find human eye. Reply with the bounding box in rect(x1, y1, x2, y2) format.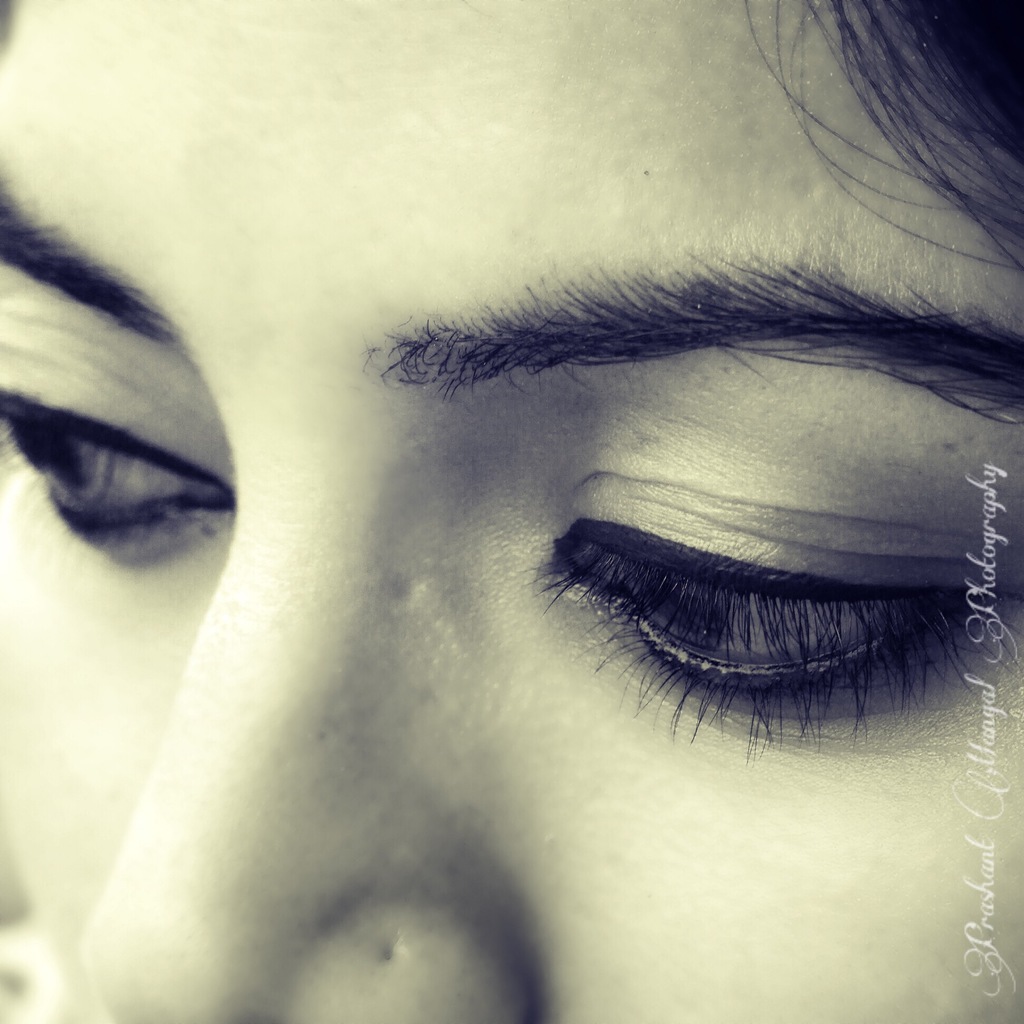
rect(0, 389, 235, 547).
